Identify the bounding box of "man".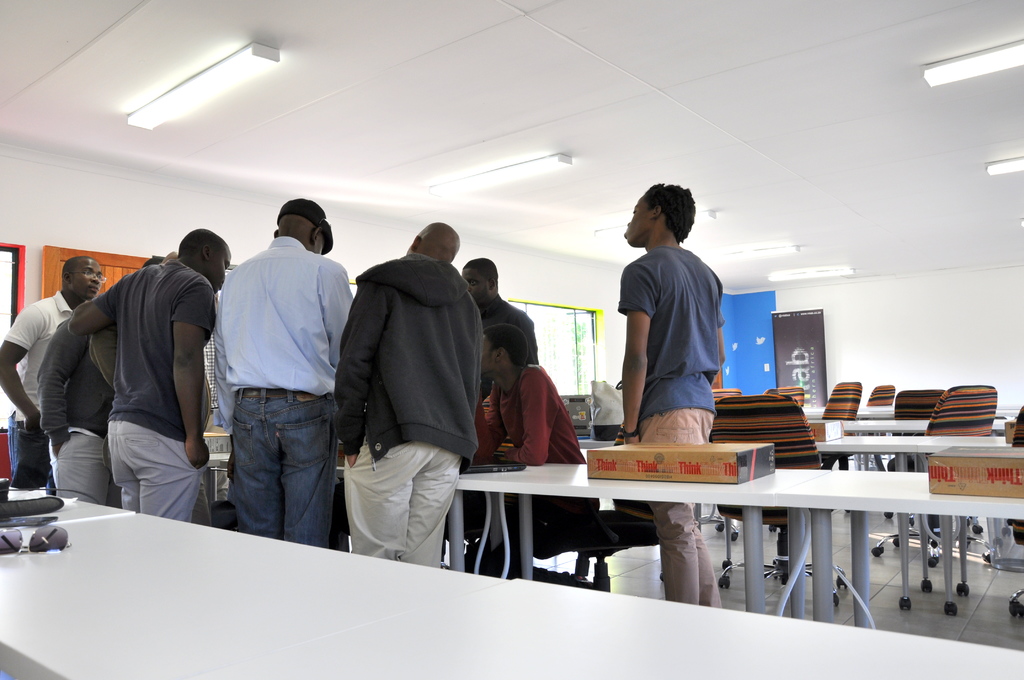
box(472, 323, 605, 572).
